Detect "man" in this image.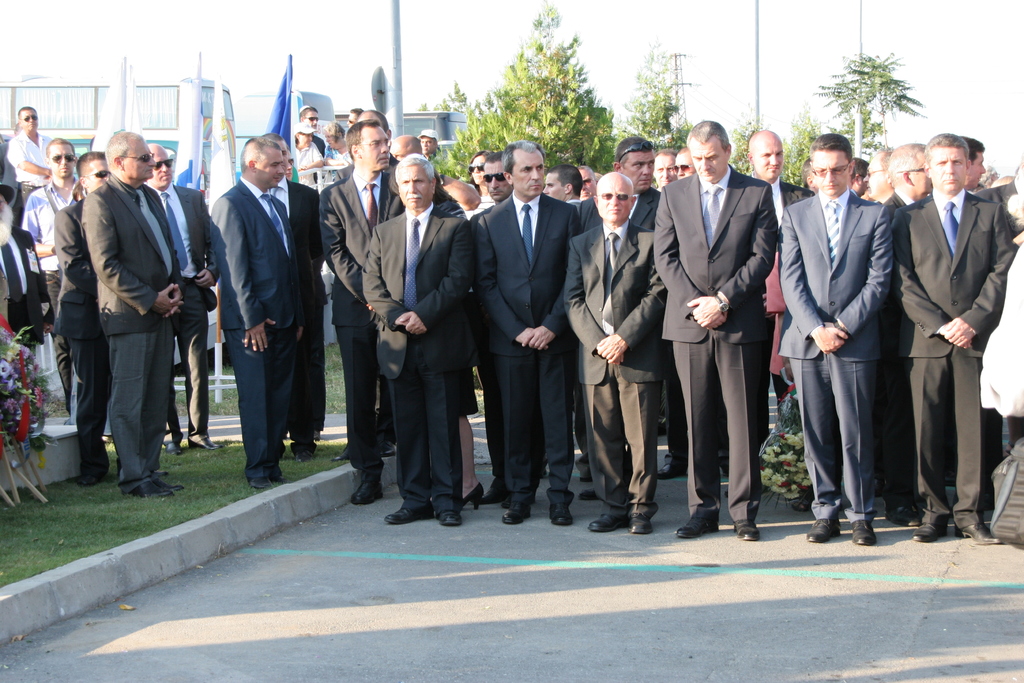
Detection: bbox=[296, 105, 323, 167].
